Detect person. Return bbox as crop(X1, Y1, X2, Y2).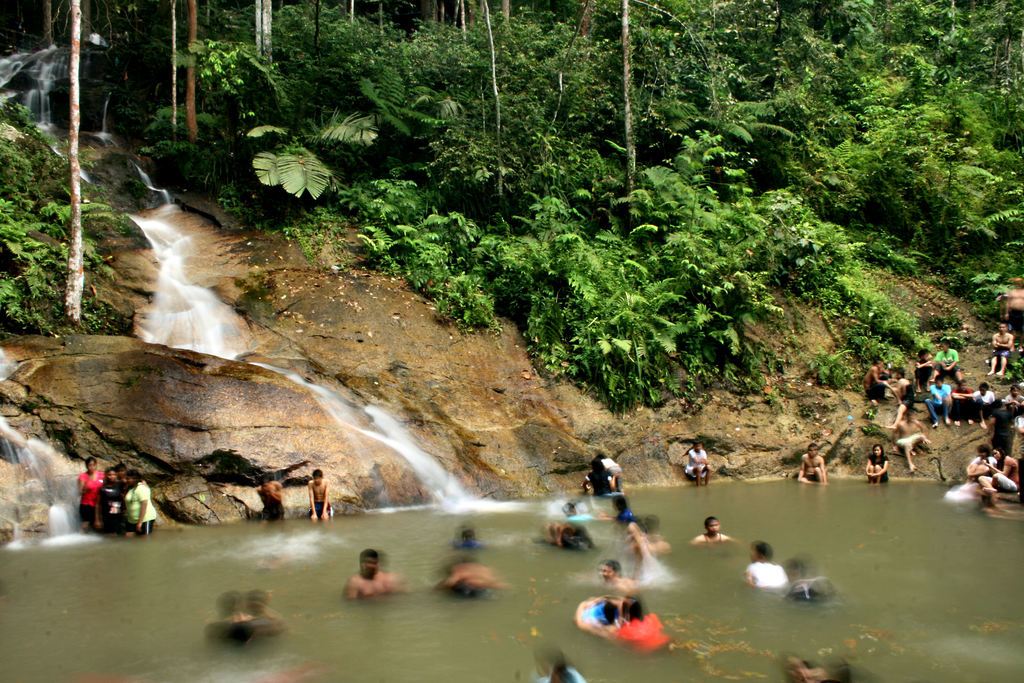
crop(340, 549, 391, 598).
